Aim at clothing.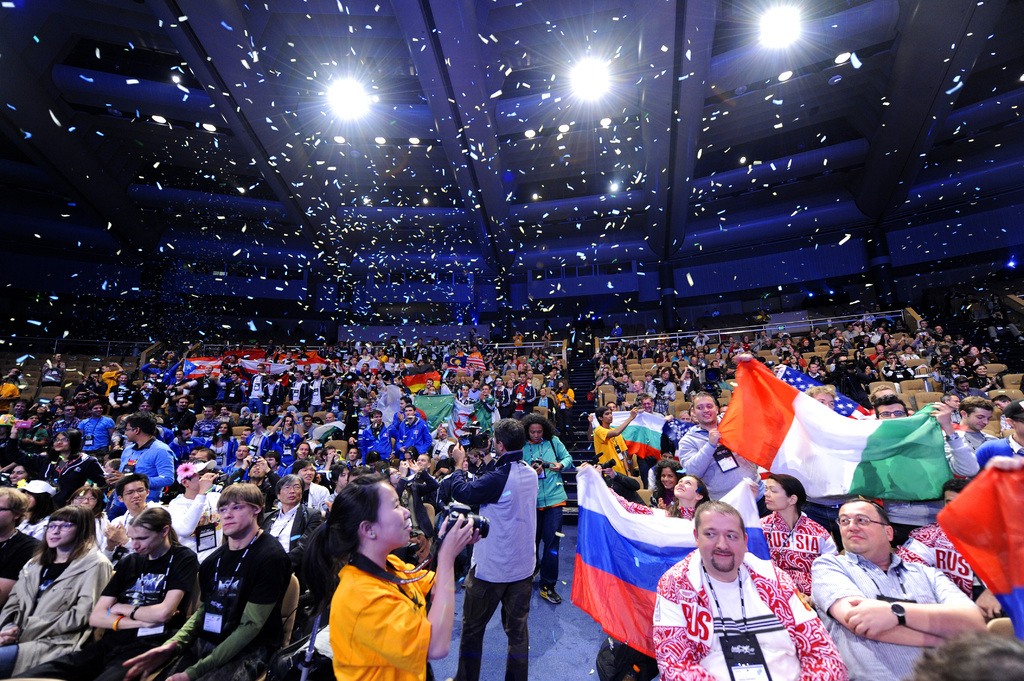
Aimed at (left=100, top=369, right=117, bottom=390).
